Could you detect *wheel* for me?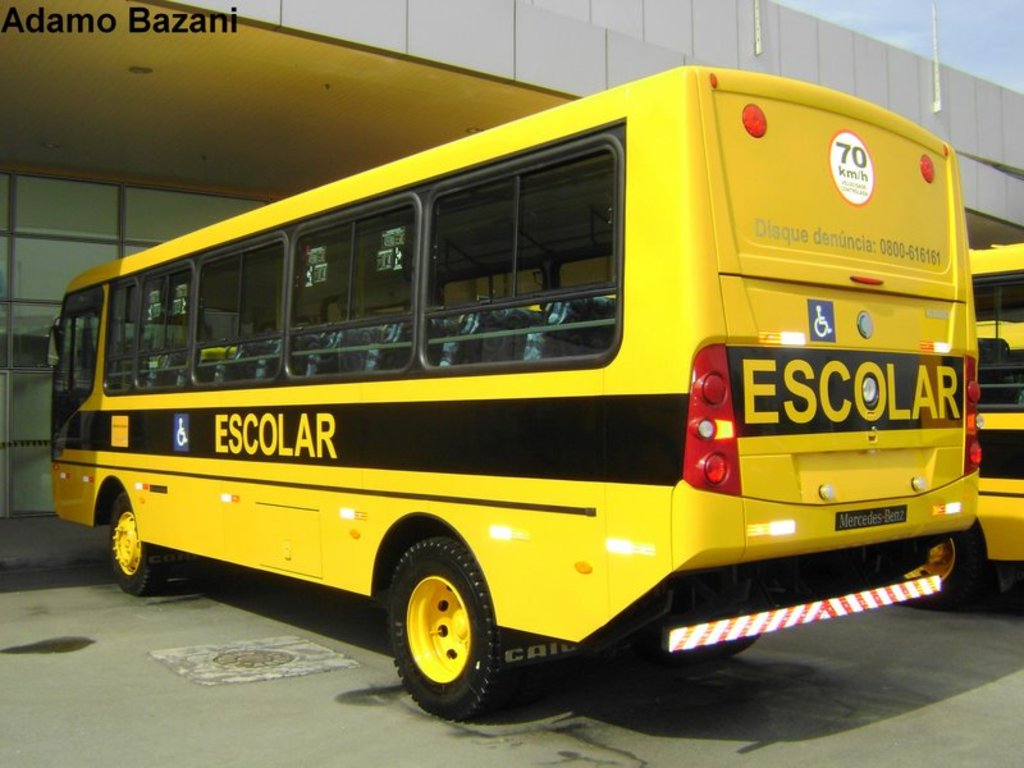
Detection result: left=695, top=631, right=753, bottom=659.
